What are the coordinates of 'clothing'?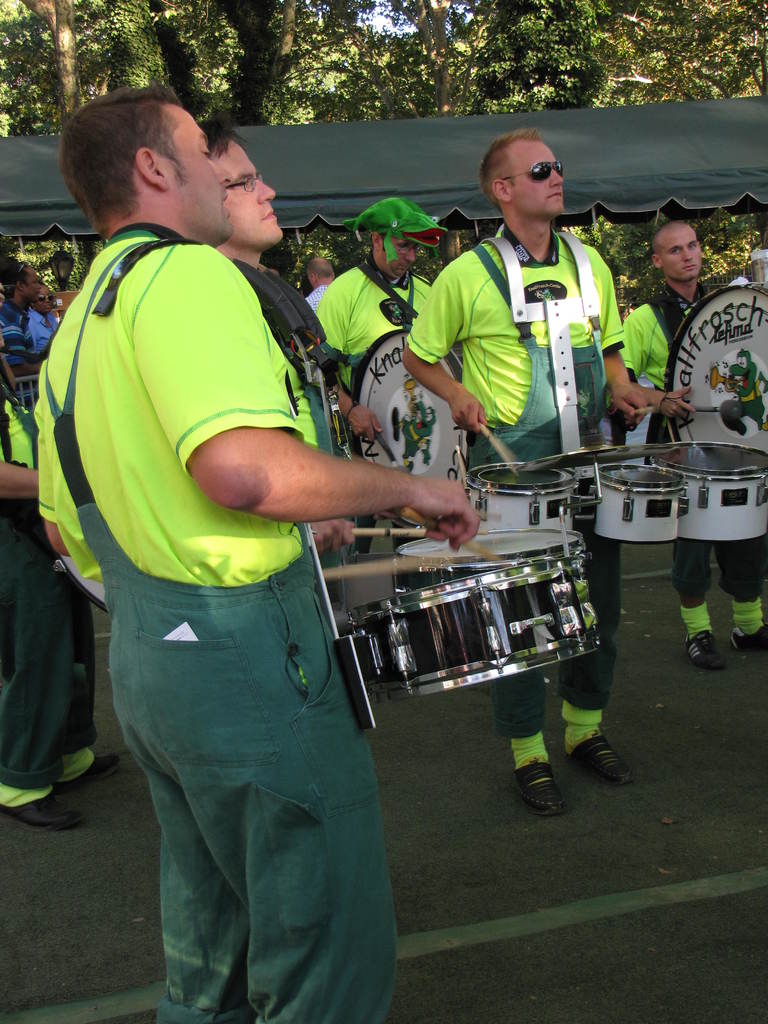
bbox(0, 280, 72, 364).
